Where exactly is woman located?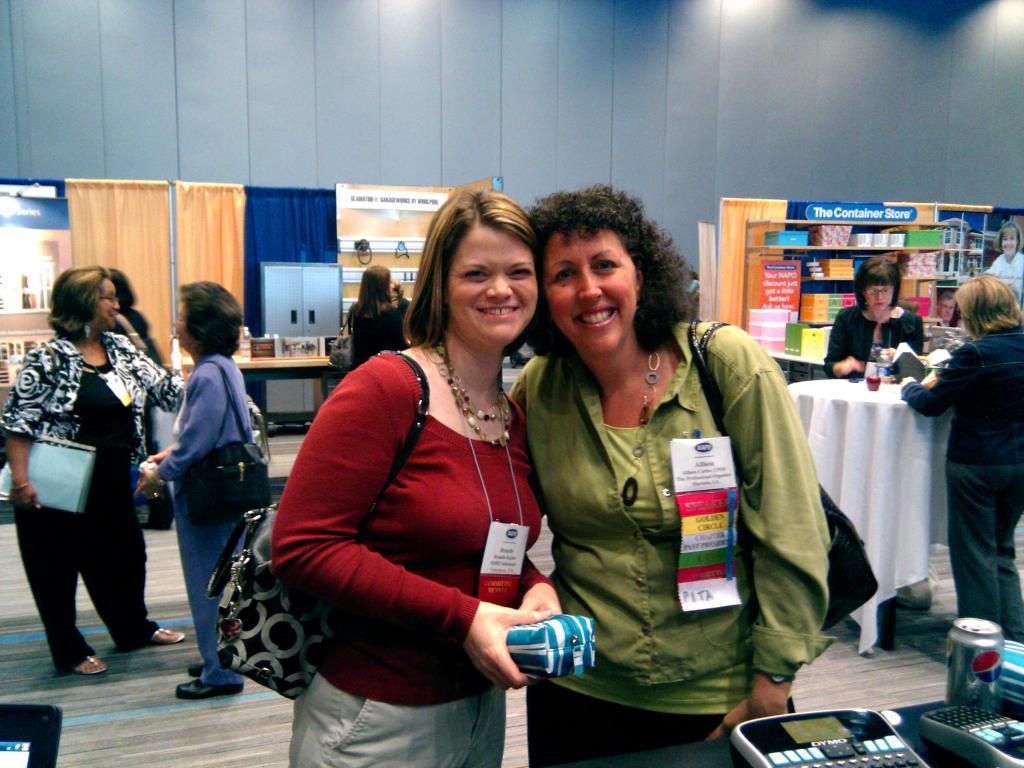
Its bounding box is rect(823, 257, 923, 376).
